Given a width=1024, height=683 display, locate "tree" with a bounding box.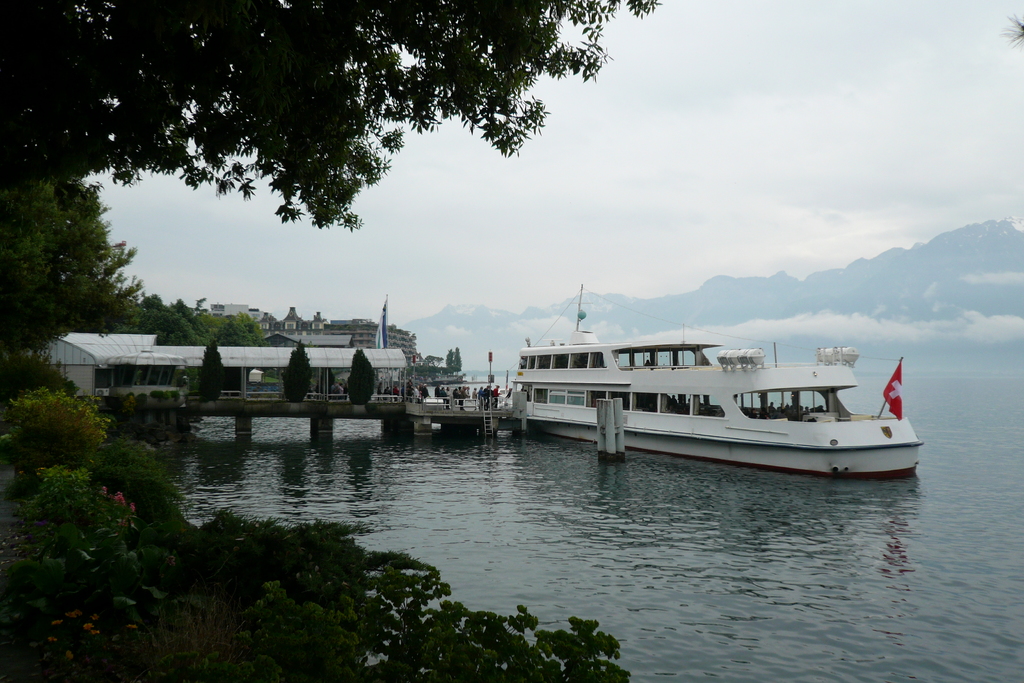
Located: (216,302,255,345).
